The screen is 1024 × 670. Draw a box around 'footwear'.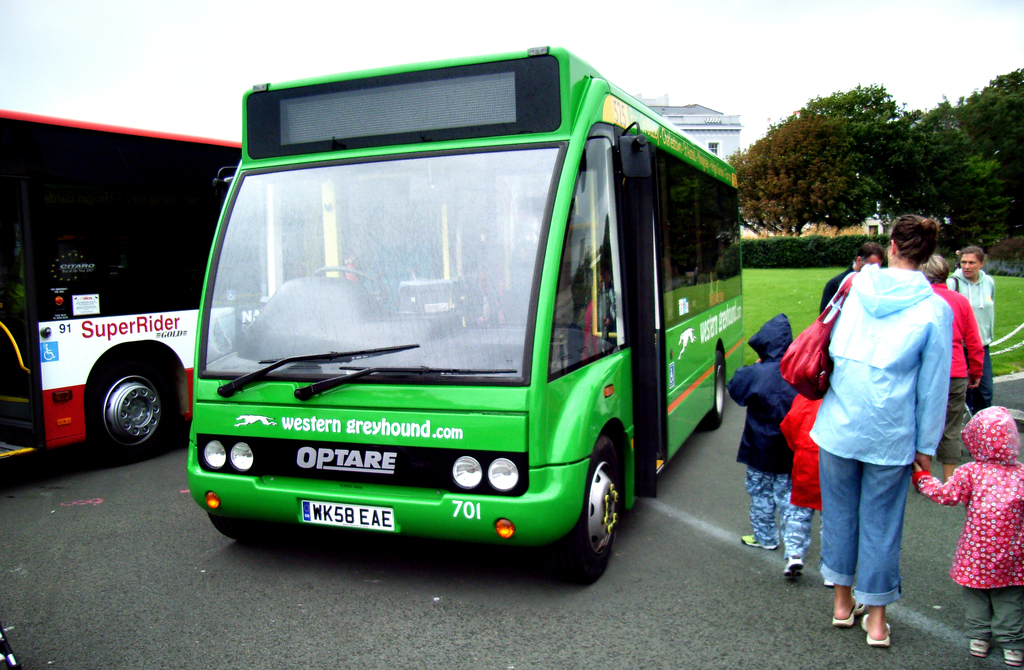
[left=1002, top=650, right=1023, bottom=669].
